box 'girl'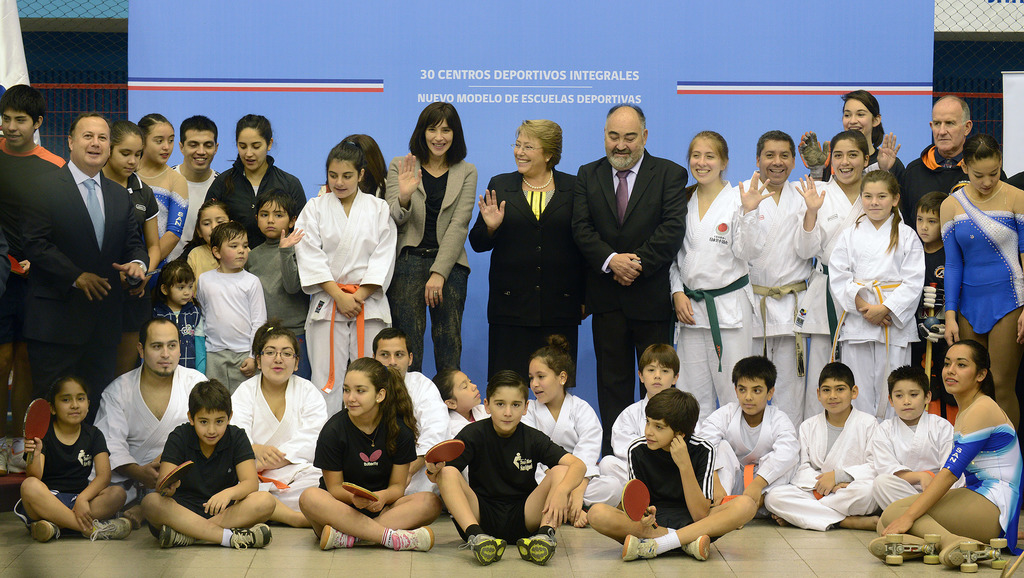
(x1=827, y1=176, x2=918, y2=418)
